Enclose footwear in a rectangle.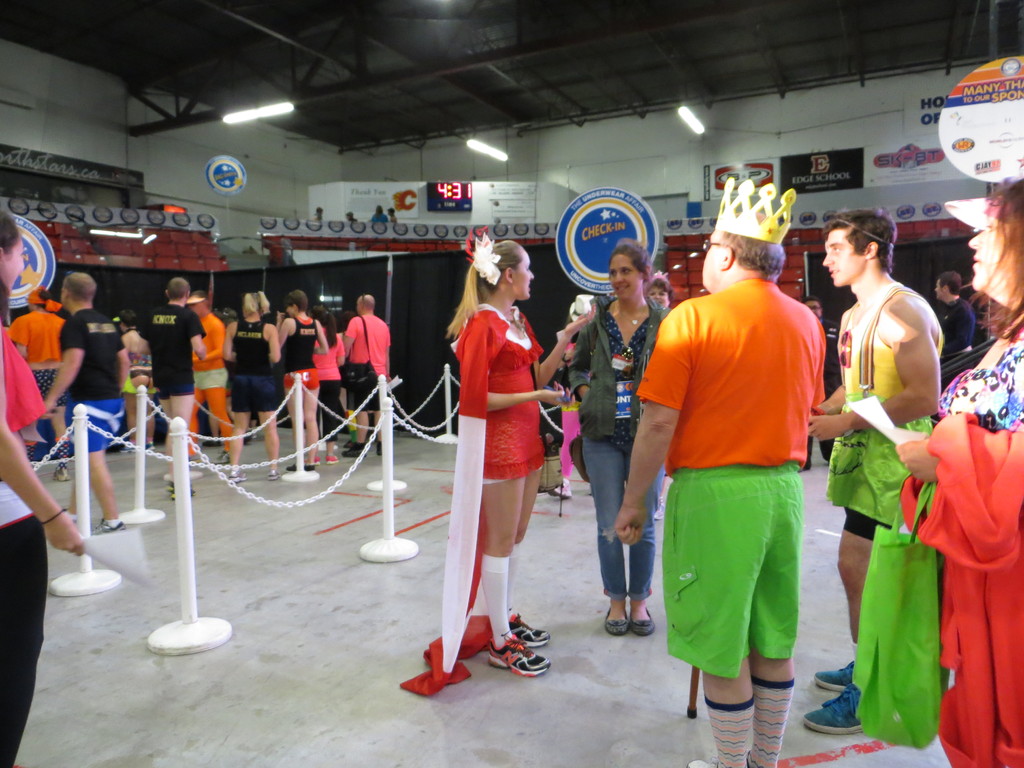
229/474/237/482.
